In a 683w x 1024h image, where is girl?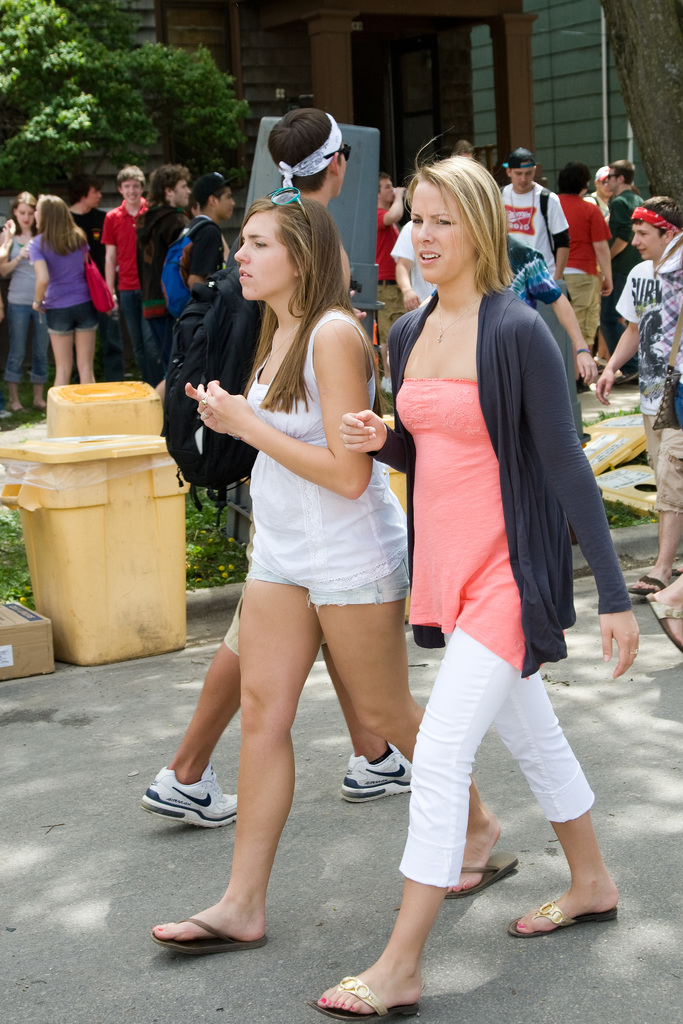
bbox=(144, 185, 533, 956).
